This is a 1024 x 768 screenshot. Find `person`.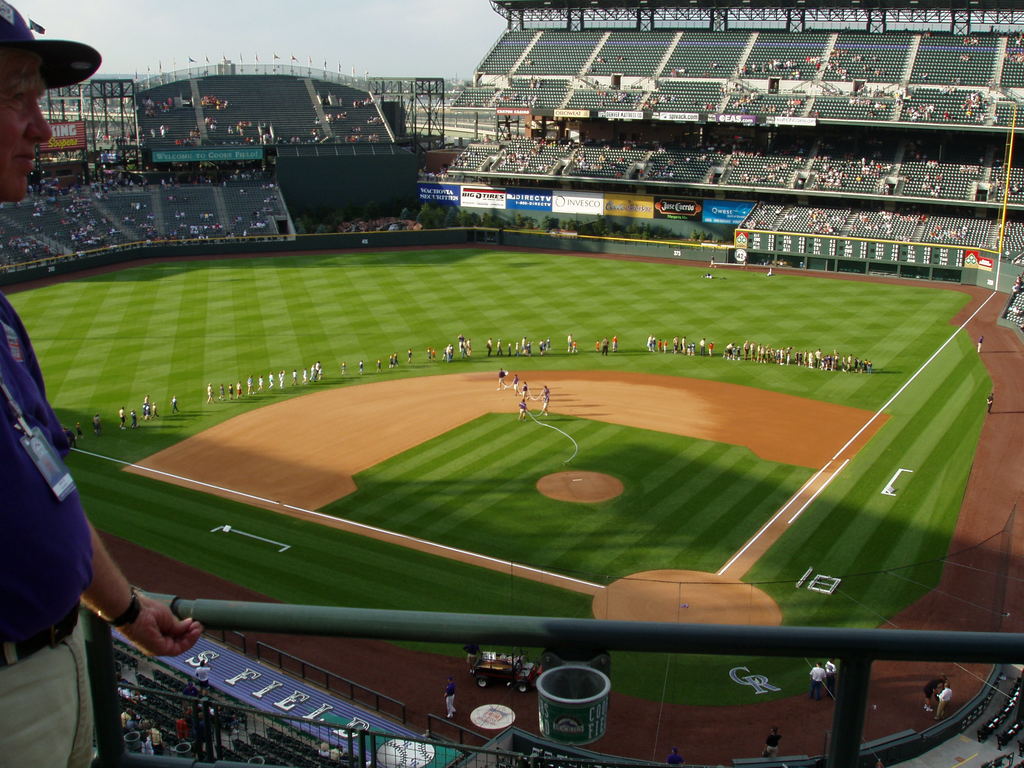
Bounding box: bbox=(1, 0, 208, 767).
